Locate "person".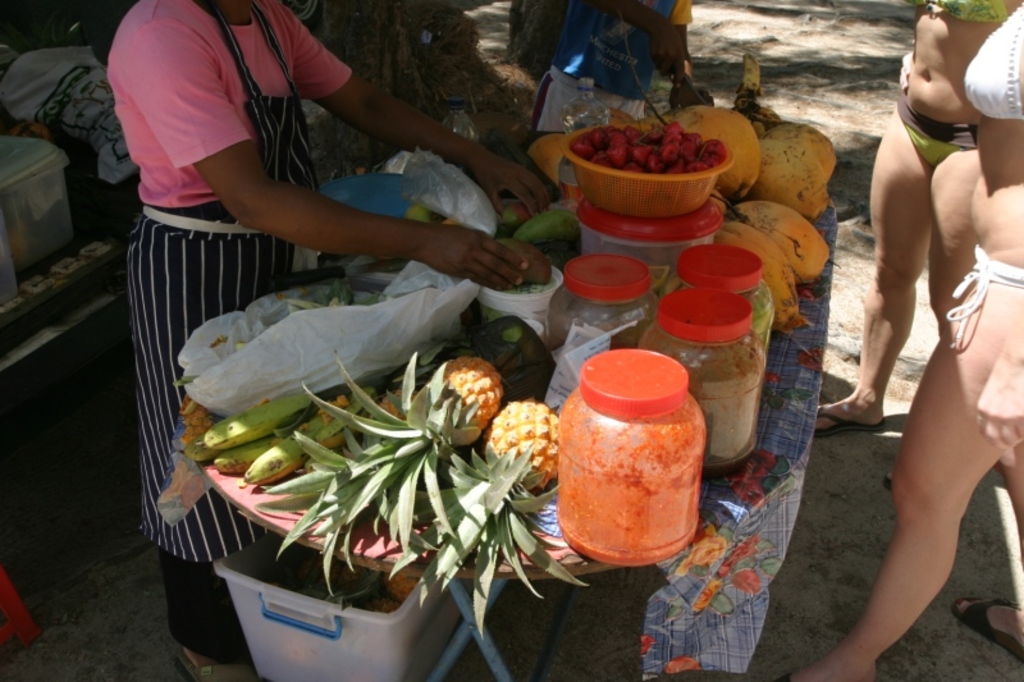
Bounding box: box(815, 0, 1023, 490).
